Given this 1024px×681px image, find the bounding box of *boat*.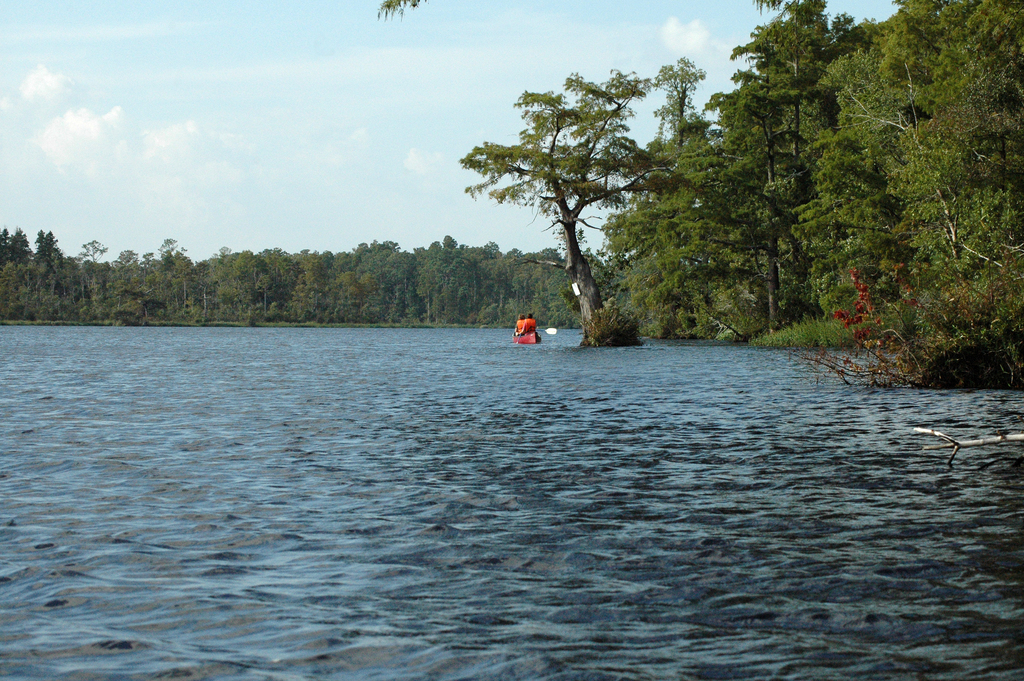
<box>509,334,542,346</box>.
